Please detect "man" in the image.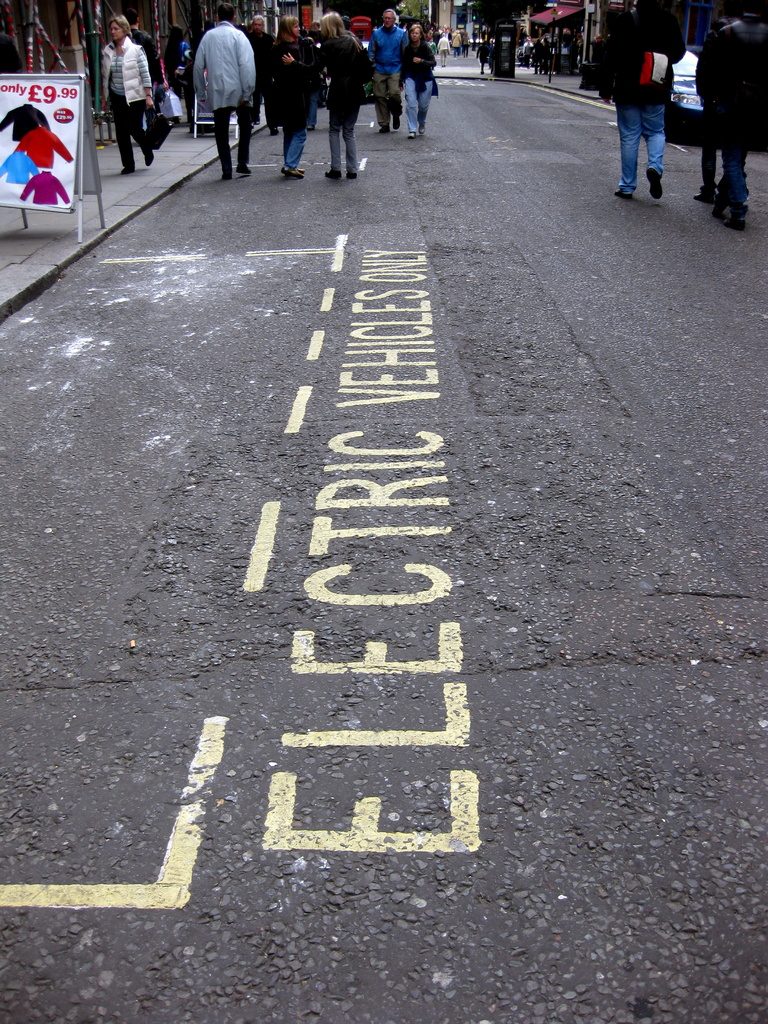
select_region(691, 1, 767, 241).
